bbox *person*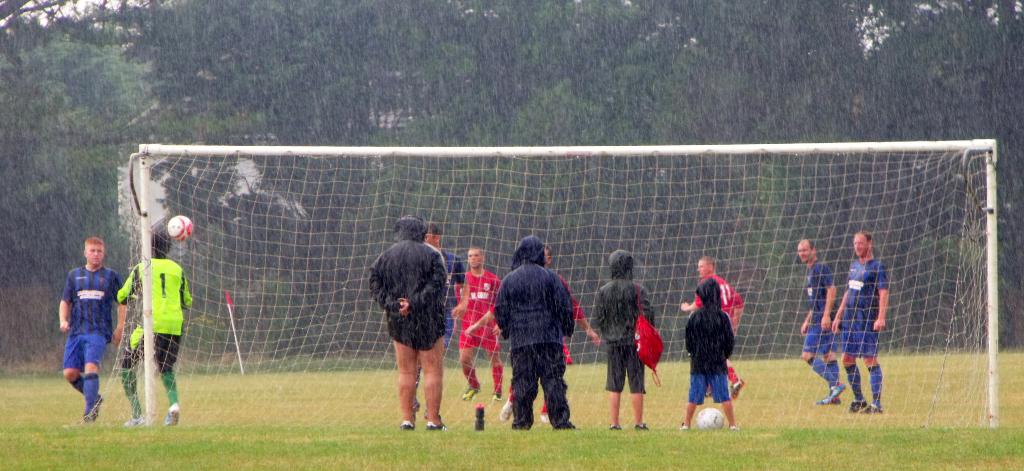
[410,227,468,409]
